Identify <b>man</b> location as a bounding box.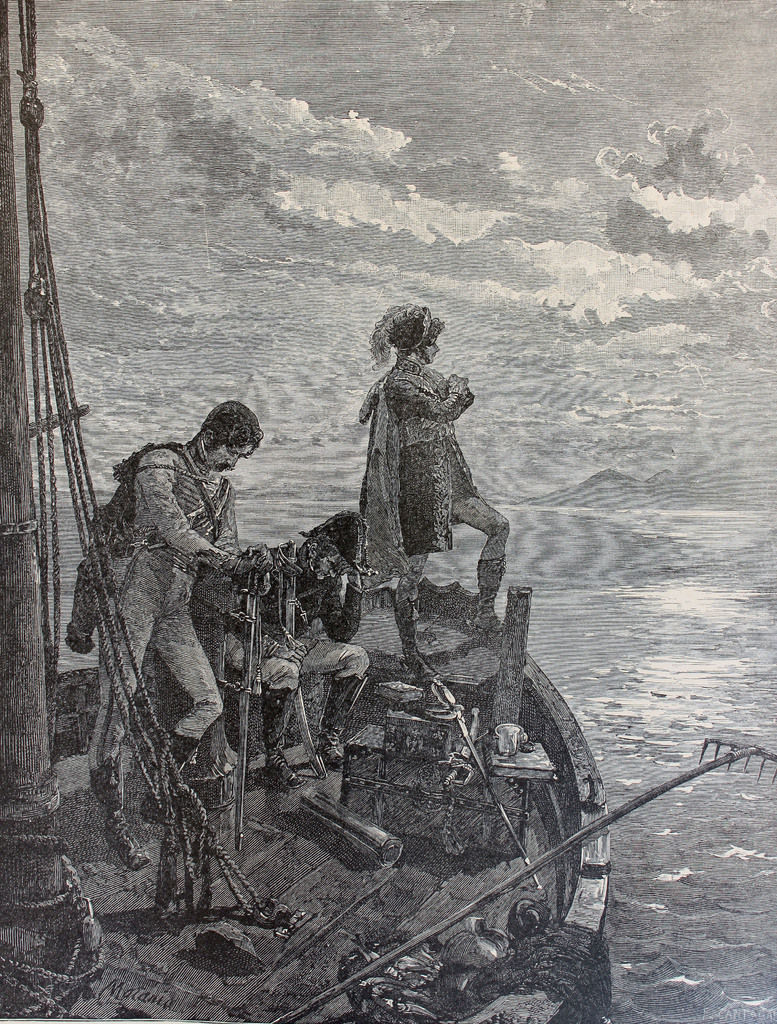
75 396 262 867.
